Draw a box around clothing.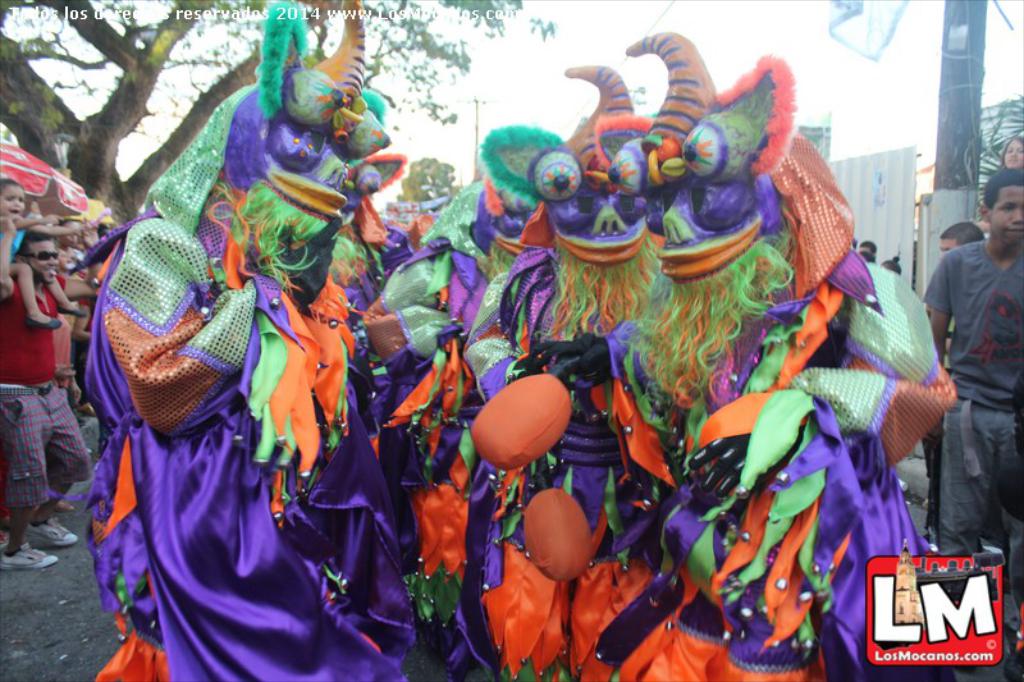
932,164,1020,550.
